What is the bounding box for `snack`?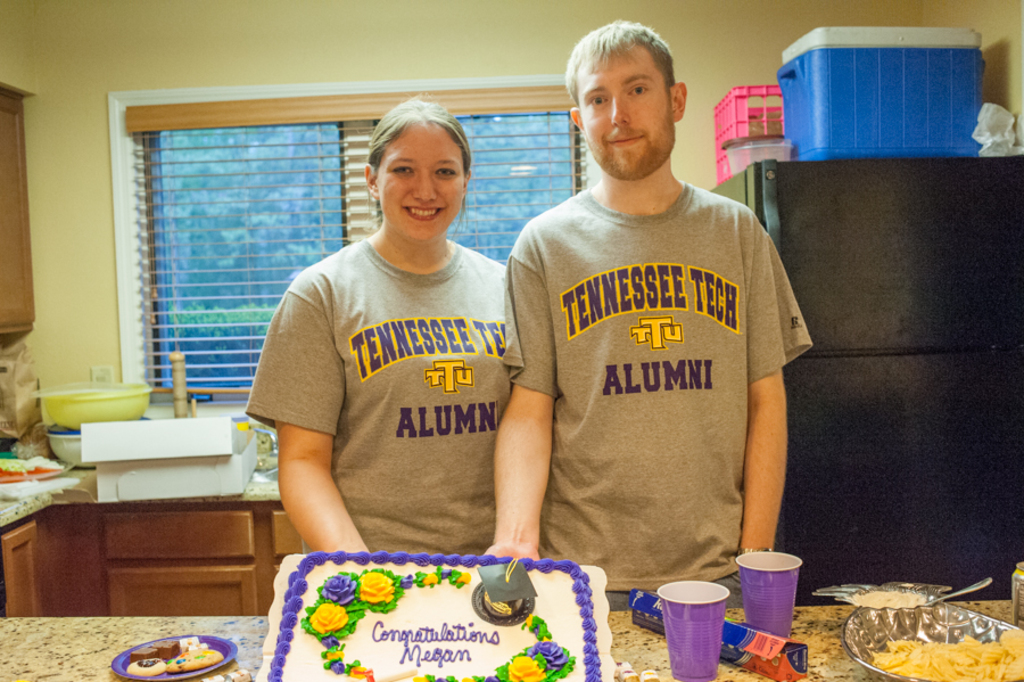
(left=264, top=553, right=620, bottom=681).
